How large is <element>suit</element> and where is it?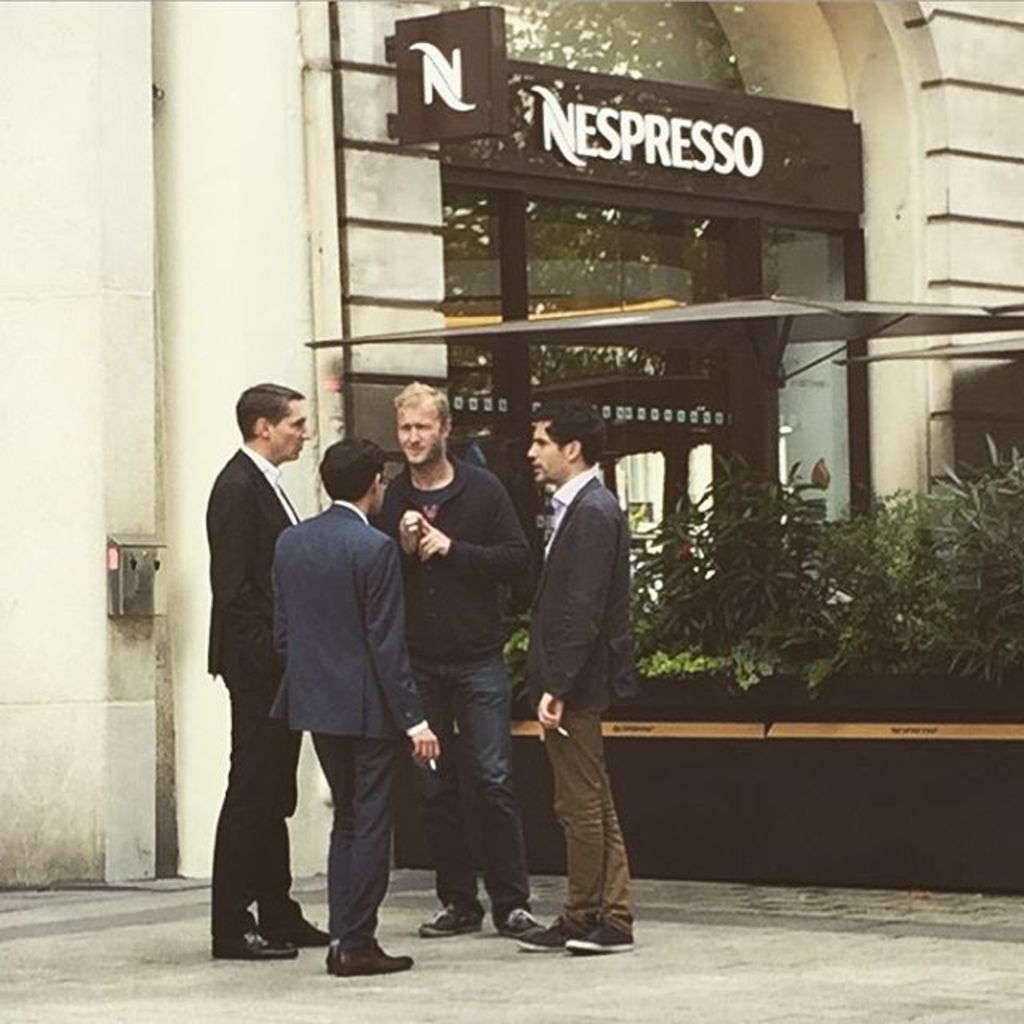
Bounding box: 200 438 310 934.
